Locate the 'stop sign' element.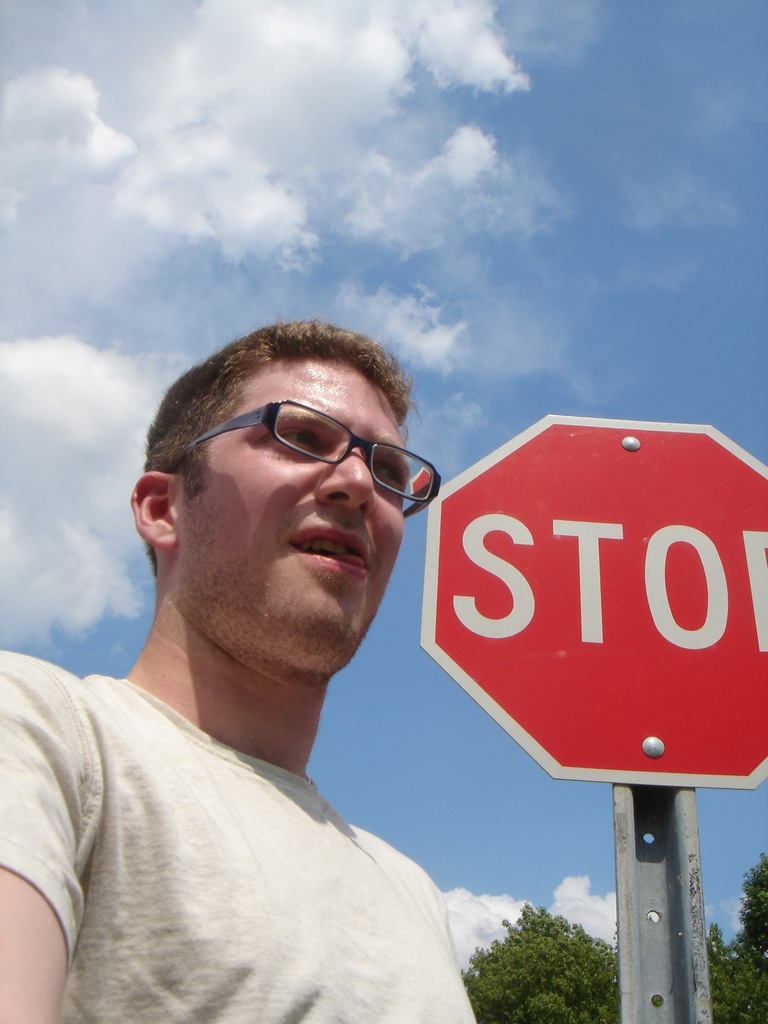
Element bbox: detection(419, 414, 767, 788).
